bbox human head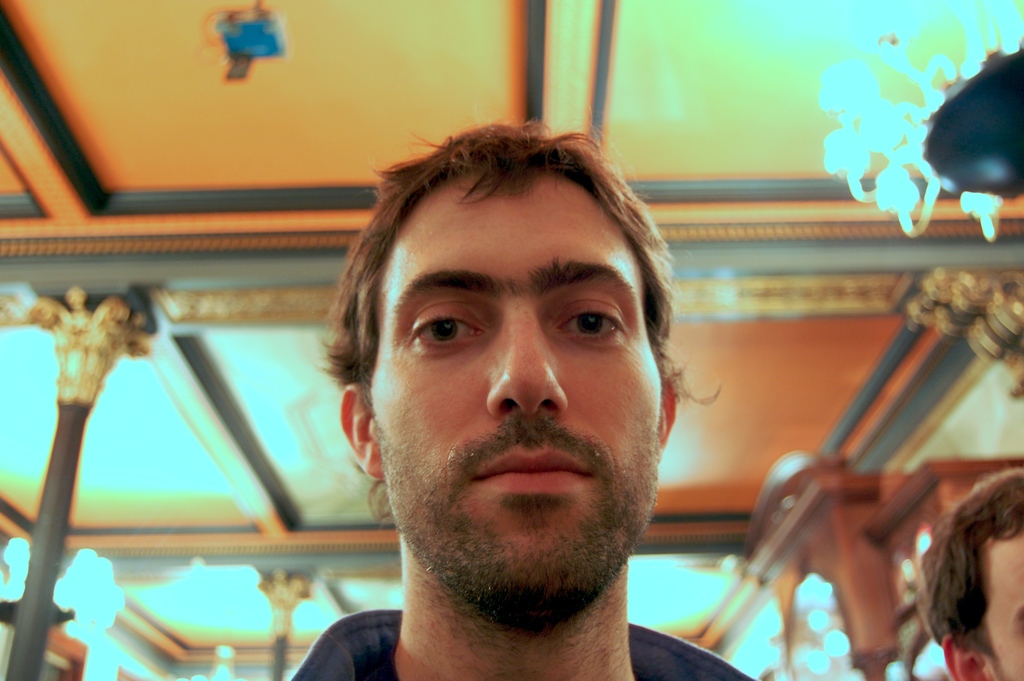
(335, 122, 675, 575)
